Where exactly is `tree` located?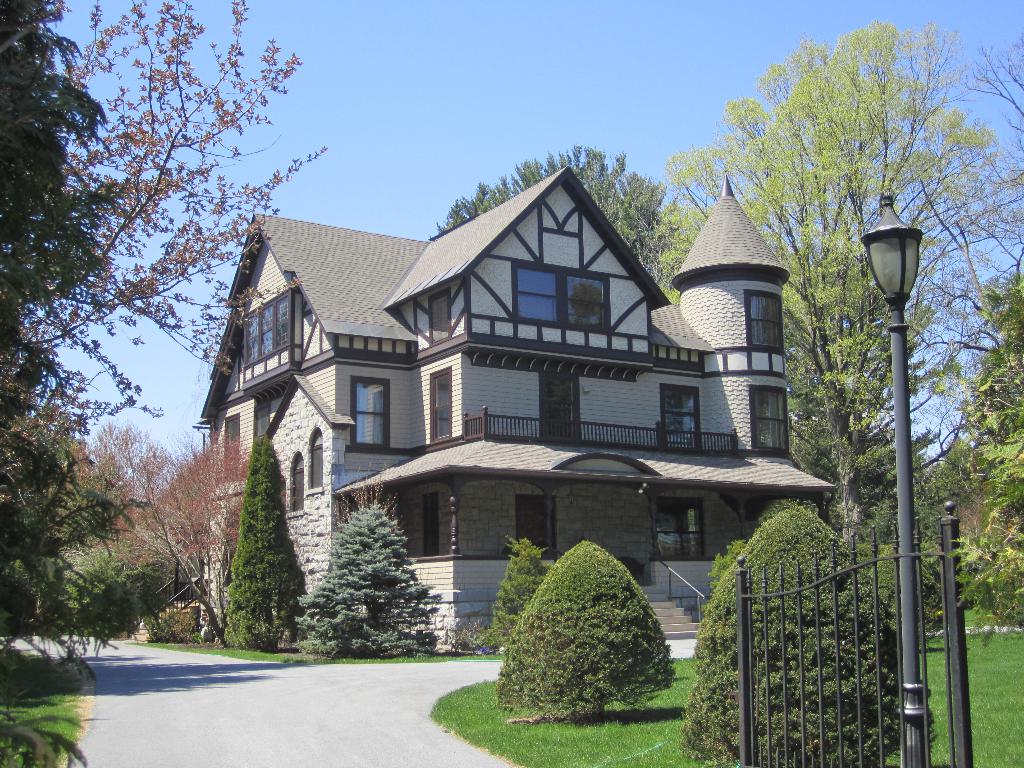
Its bounding box is rect(433, 144, 675, 282).
